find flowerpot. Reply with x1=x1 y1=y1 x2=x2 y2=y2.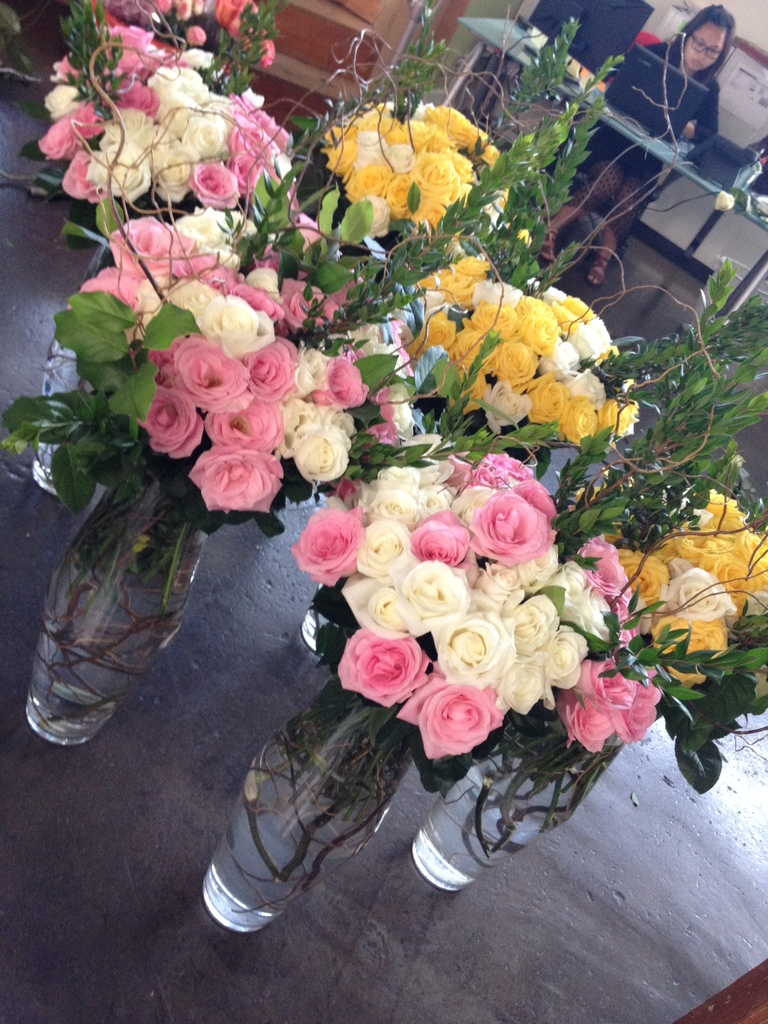
x1=200 y1=672 x2=422 y2=938.
